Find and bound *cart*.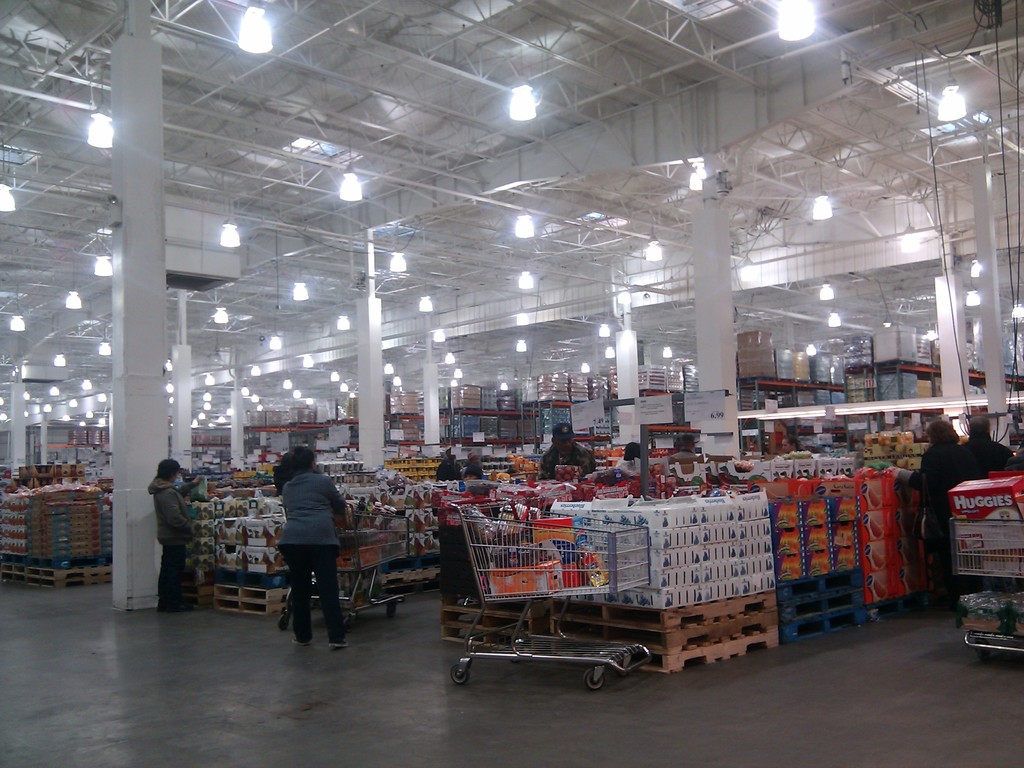
Bound: x1=445 y1=502 x2=653 y2=691.
